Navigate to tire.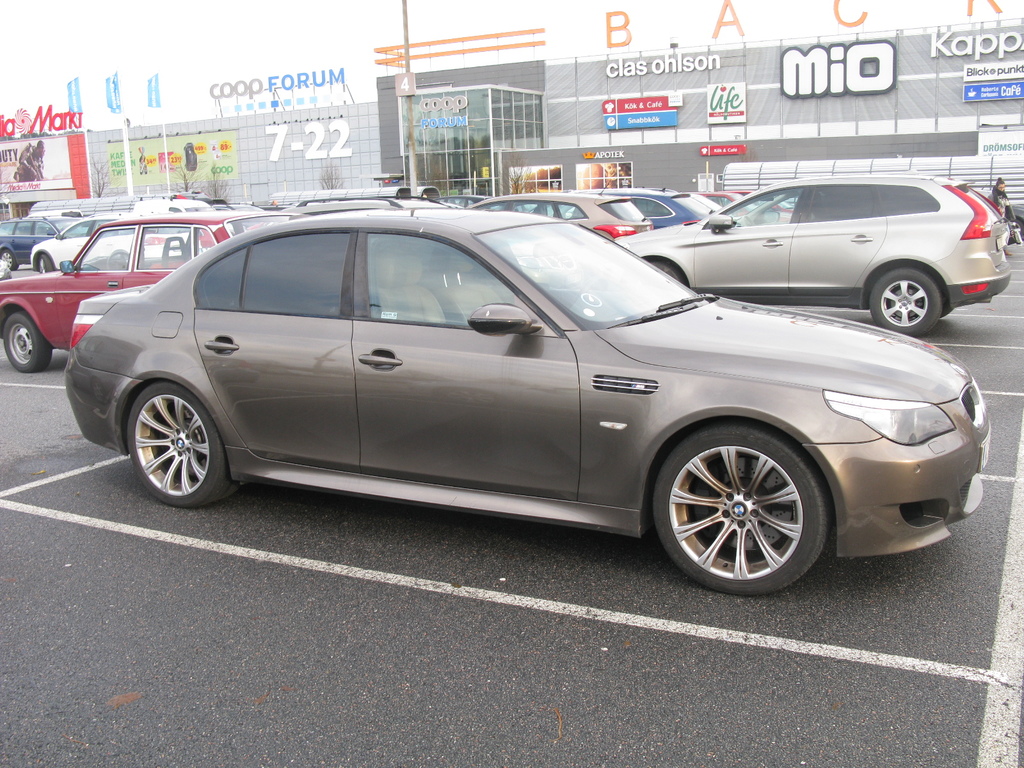
Navigation target: detection(33, 254, 52, 274).
